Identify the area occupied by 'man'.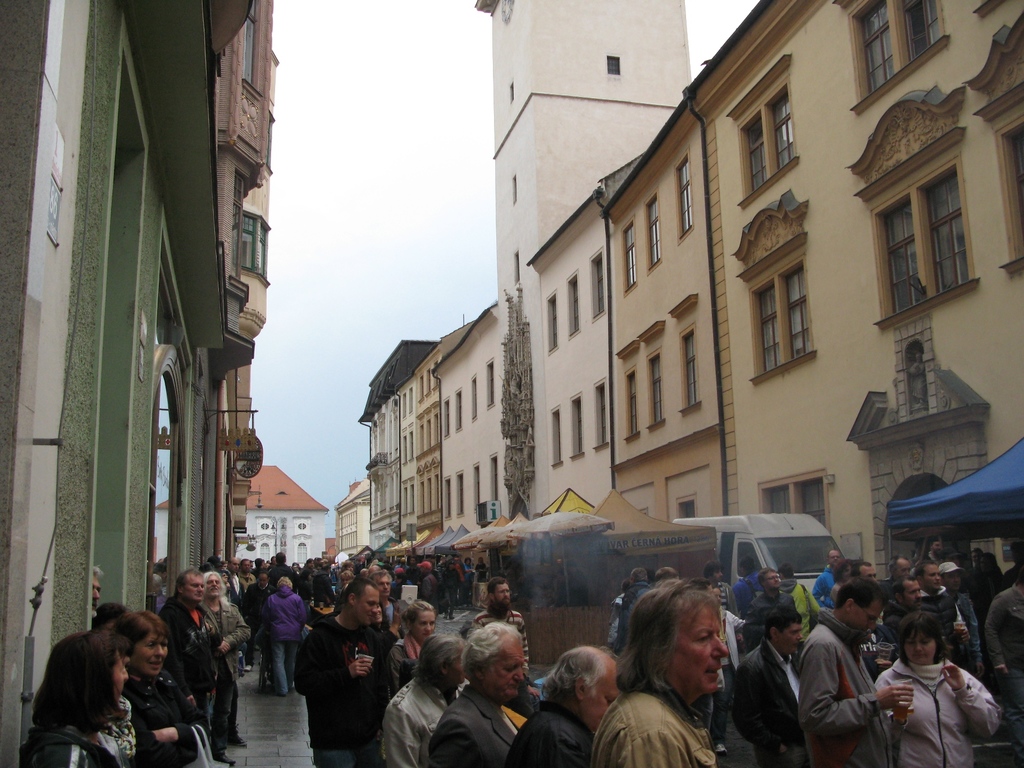
Area: box=[300, 557, 315, 597].
